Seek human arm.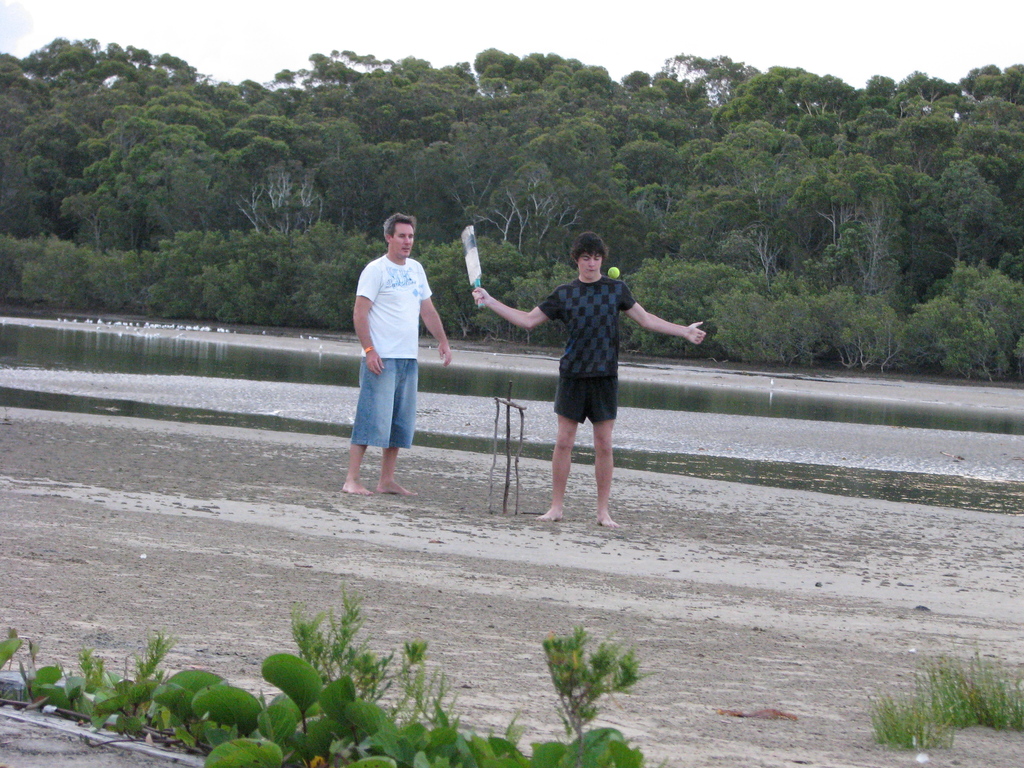
<region>422, 263, 454, 368</region>.
